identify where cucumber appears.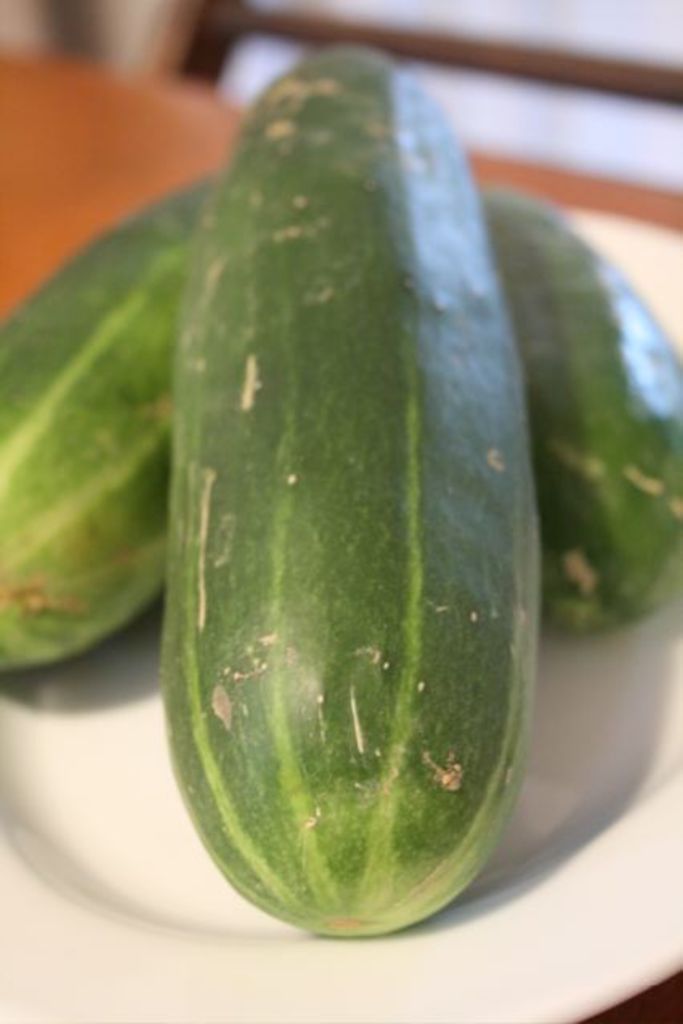
Appears at <bbox>154, 38, 542, 944</bbox>.
